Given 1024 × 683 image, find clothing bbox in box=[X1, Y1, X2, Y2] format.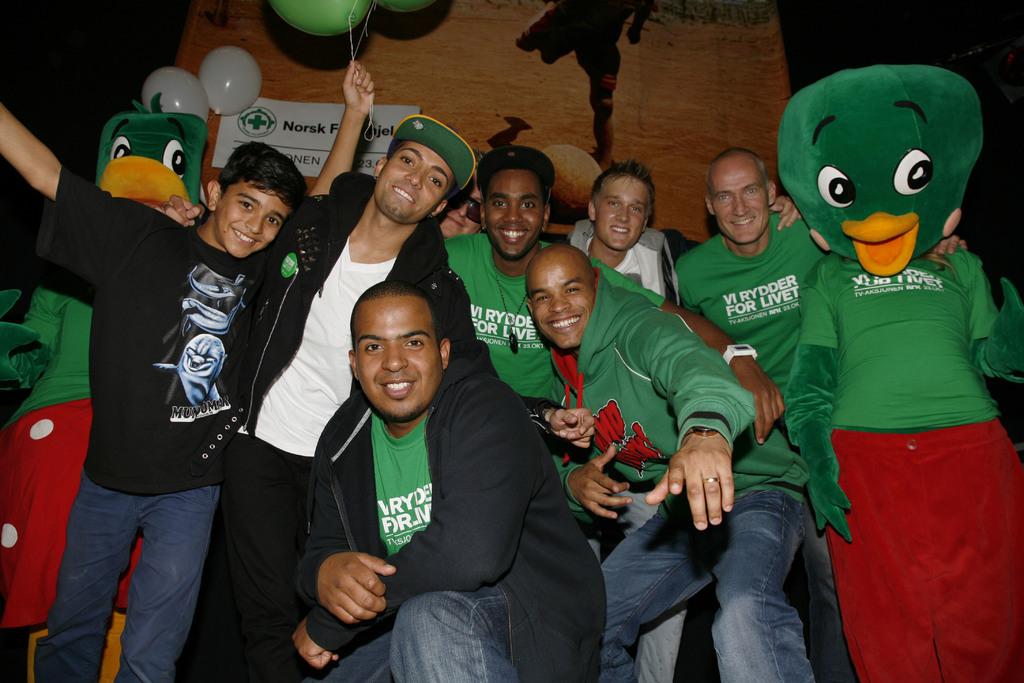
box=[0, 292, 118, 634].
